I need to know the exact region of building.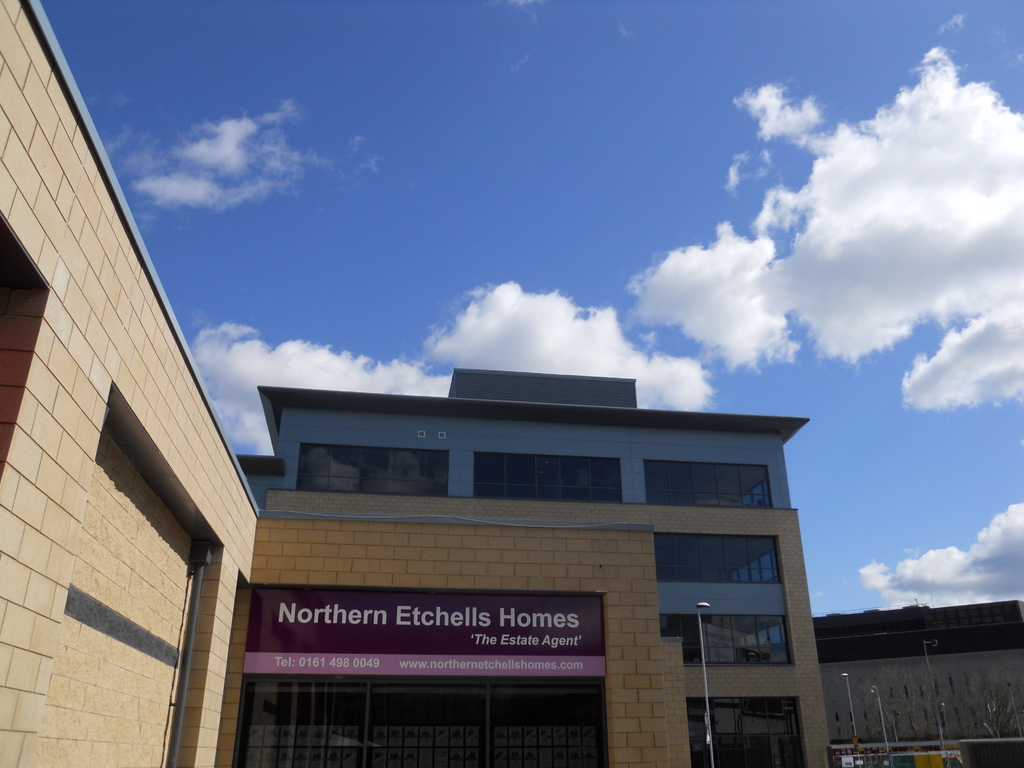
Region: bbox=(812, 600, 1023, 743).
